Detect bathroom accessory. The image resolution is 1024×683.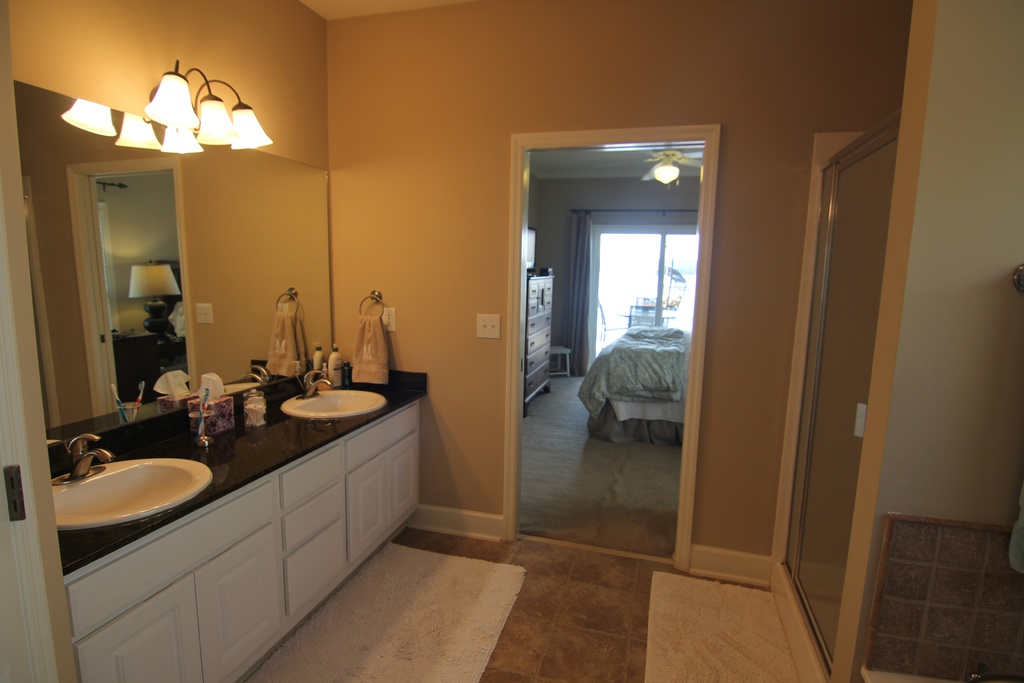
l=304, t=362, r=330, b=401.
